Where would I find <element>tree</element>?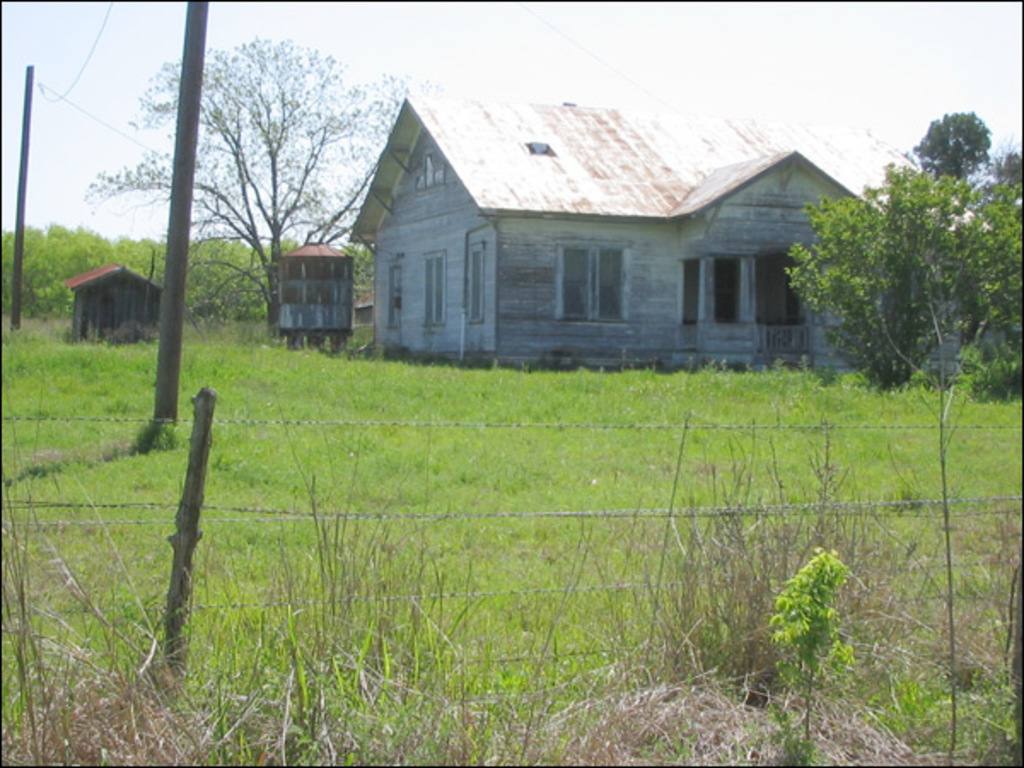
At (783, 162, 1022, 387).
